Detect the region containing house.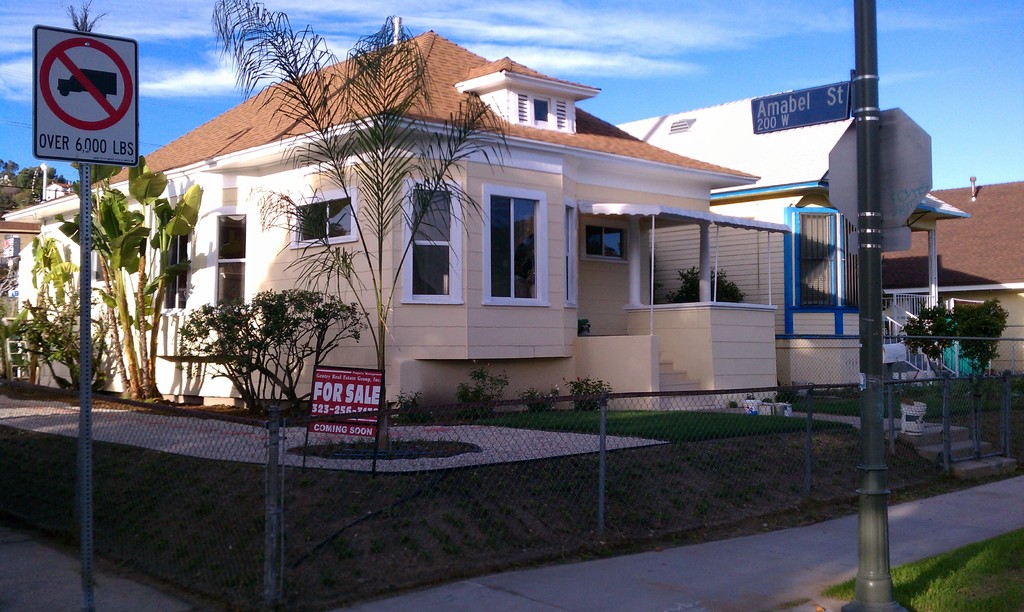
select_region(612, 85, 968, 414).
